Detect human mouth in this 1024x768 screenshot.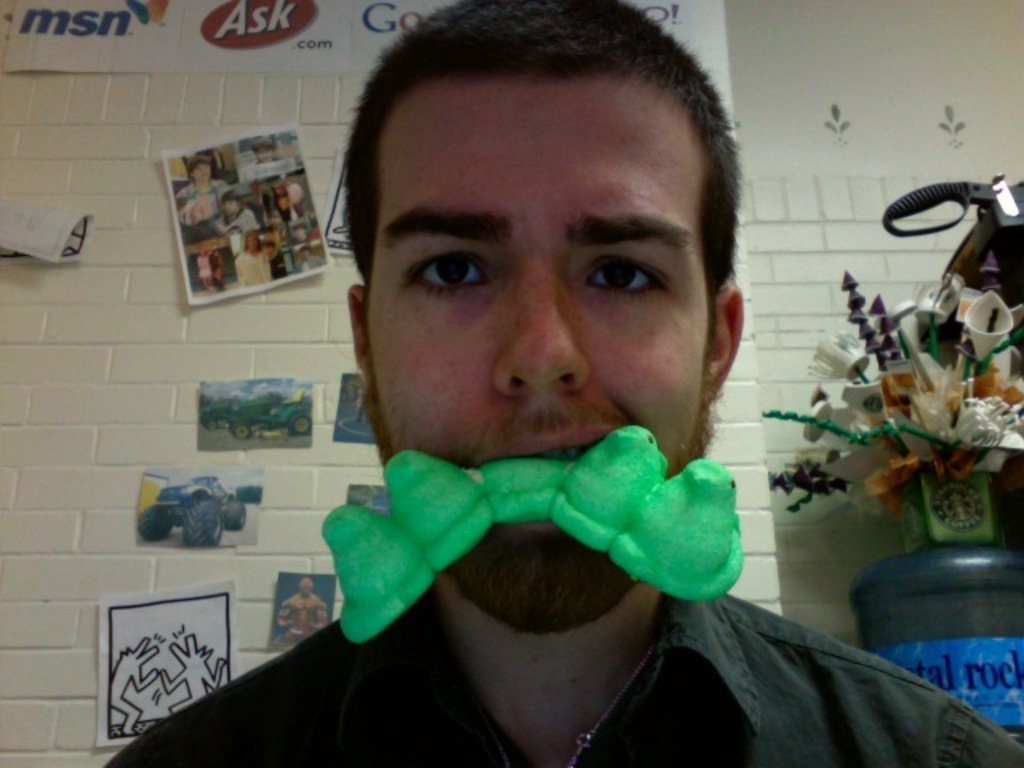
Detection: Rect(467, 421, 616, 533).
